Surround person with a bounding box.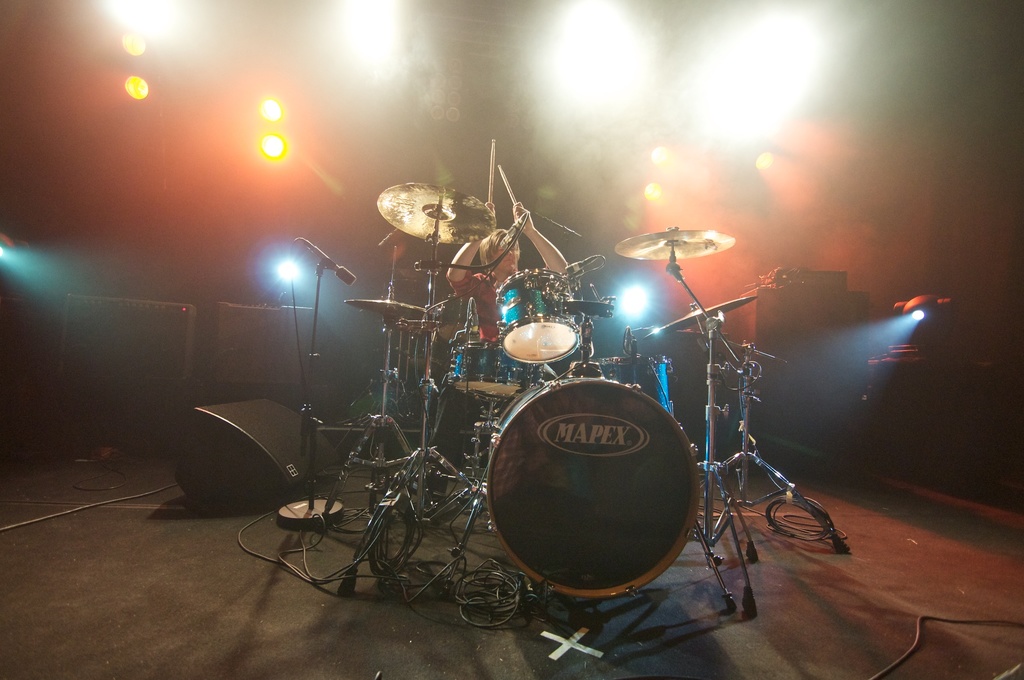
436:200:572:495.
